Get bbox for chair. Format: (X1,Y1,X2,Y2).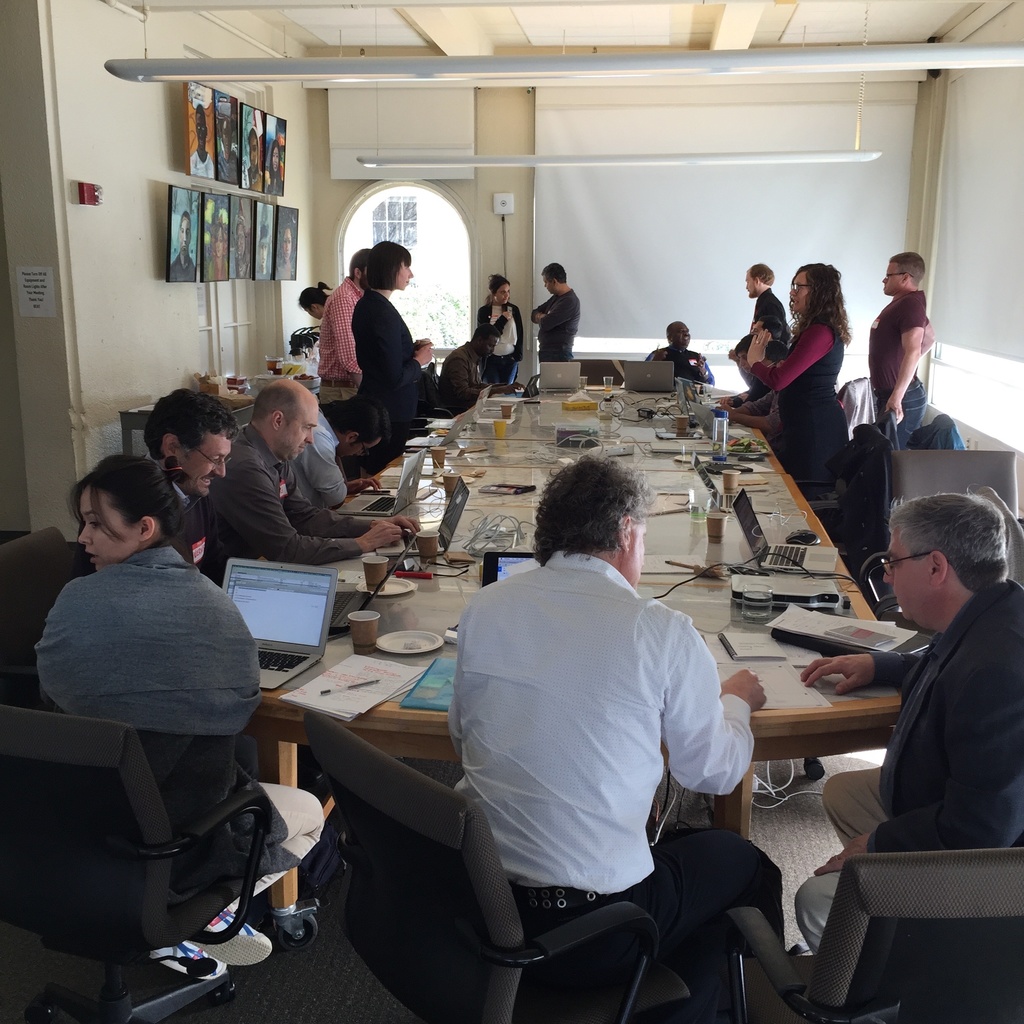
(572,356,625,389).
